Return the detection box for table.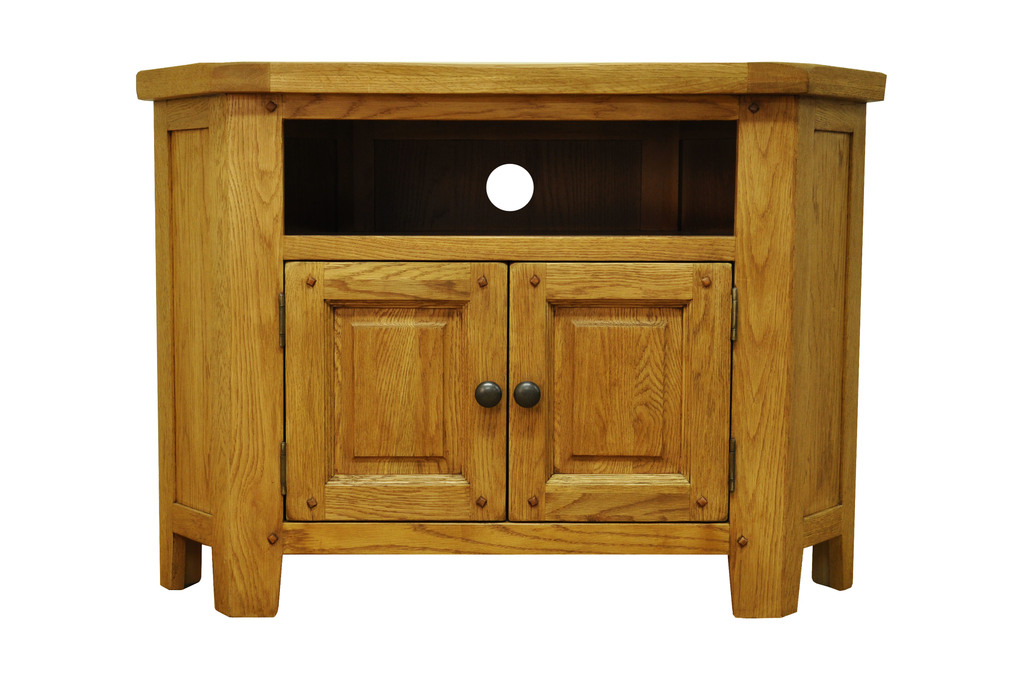
<region>135, 65, 885, 618</region>.
